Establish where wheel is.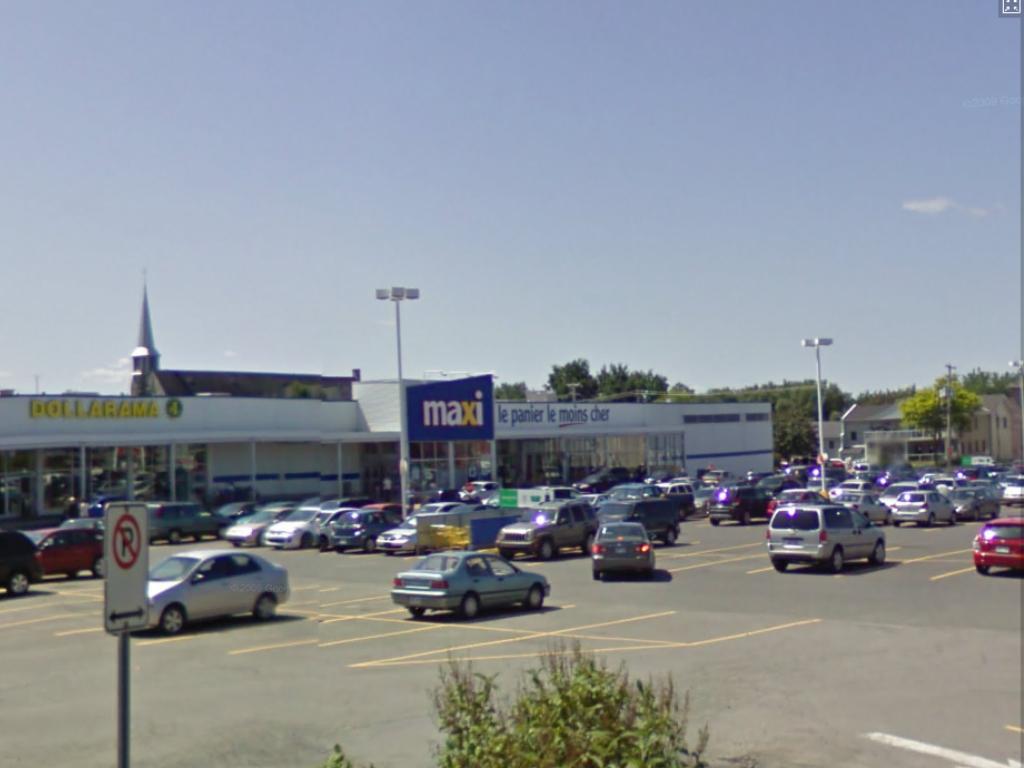
Established at (92,554,101,574).
